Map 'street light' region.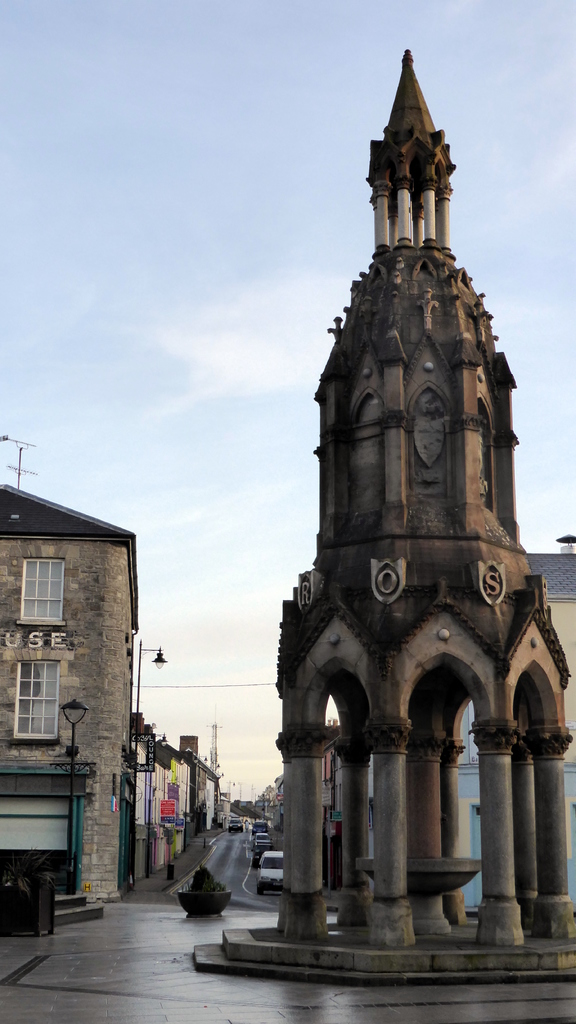
Mapped to bbox=(218, 771, 226, 778).
